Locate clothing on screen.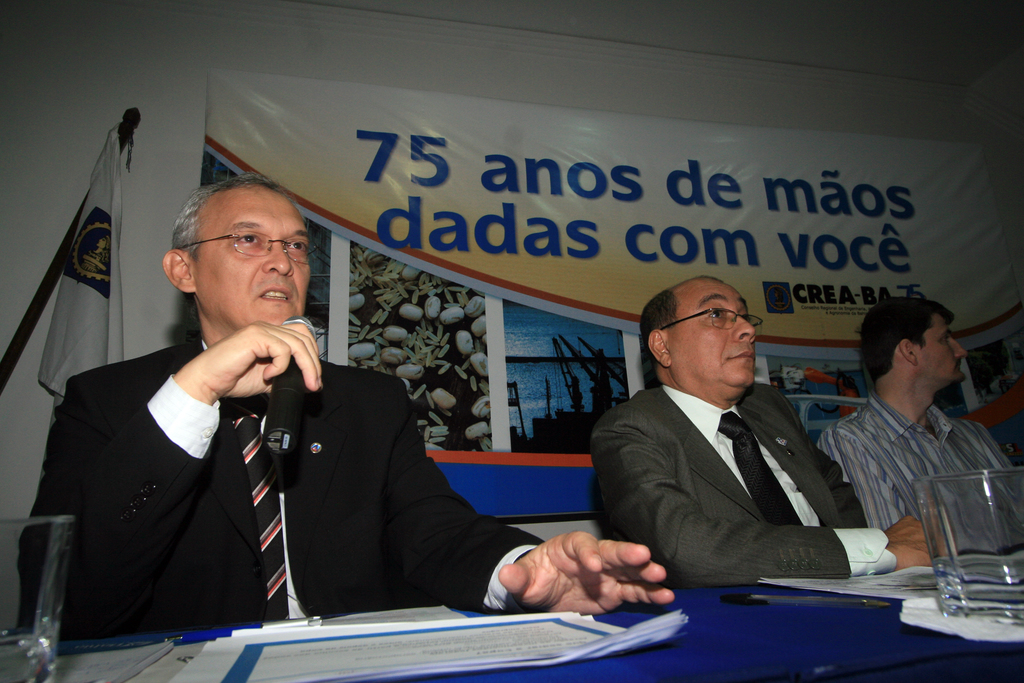
On screen at (8,323,559,641).
